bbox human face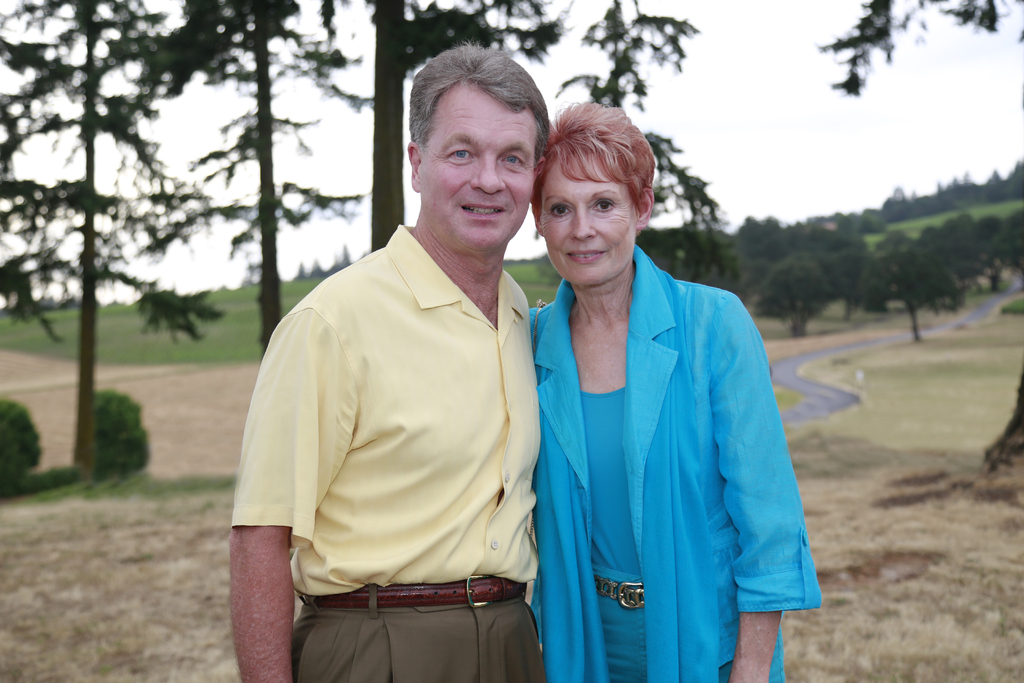
bbox=(541, 154, 639, 286)
